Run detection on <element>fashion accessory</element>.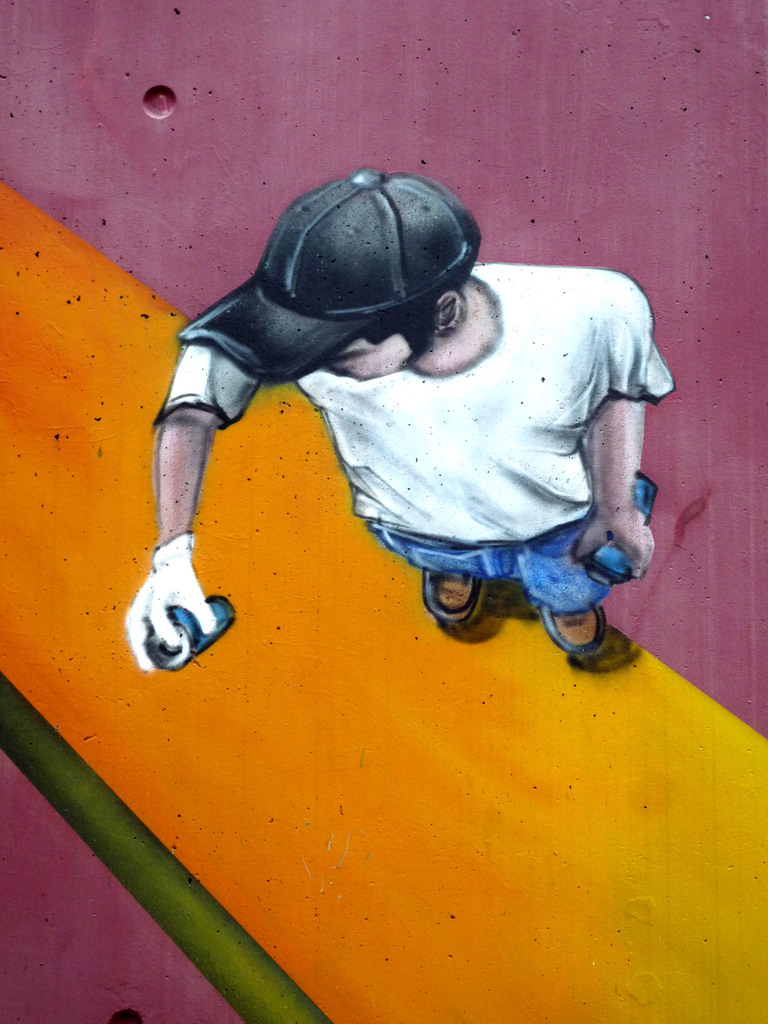
Result: bbox(178, 169, 477, 387).
